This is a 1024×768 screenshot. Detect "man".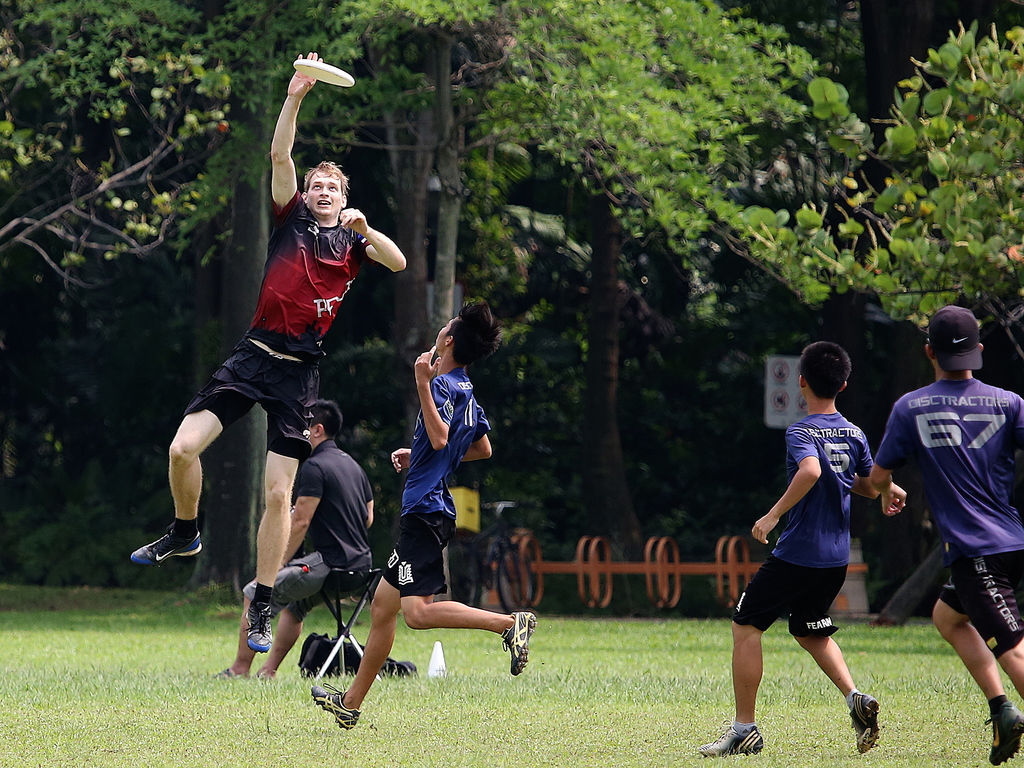
box=[874, 300, 1023, 721].
